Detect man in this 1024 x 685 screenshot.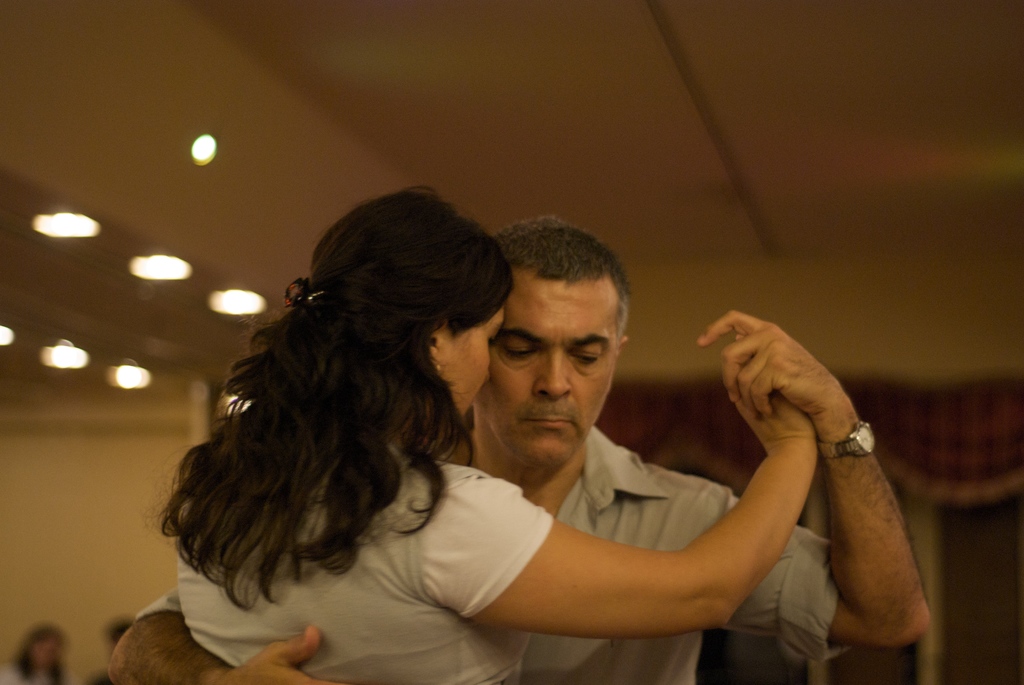
Detection: Rect(107, 213, 931, 684).
